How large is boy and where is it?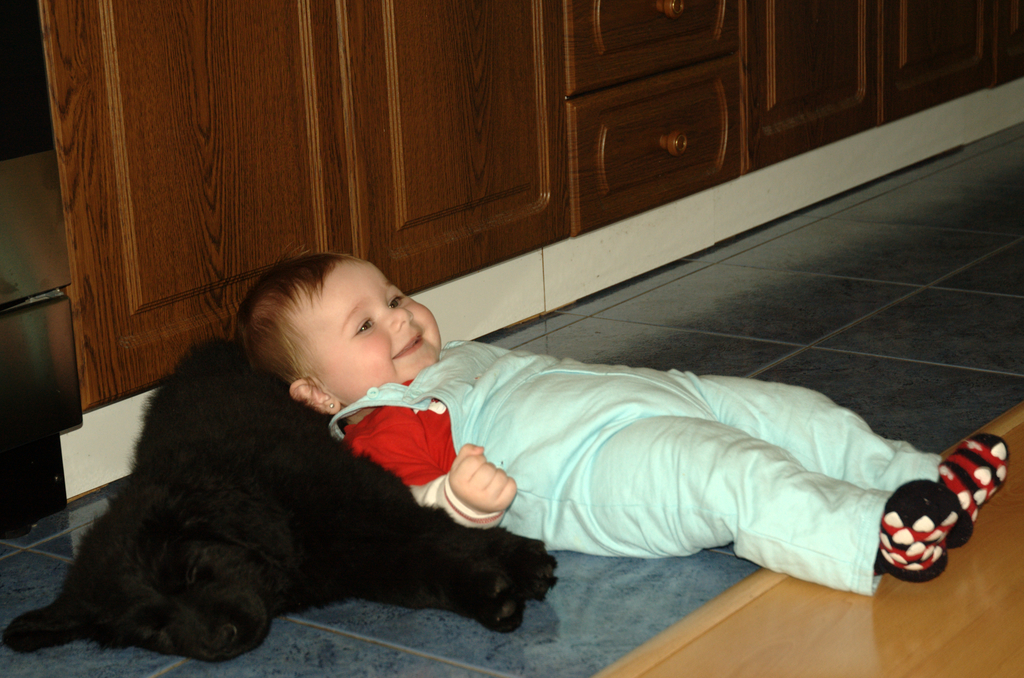
Bounding box: BBox(160, 223, 911, 615).
